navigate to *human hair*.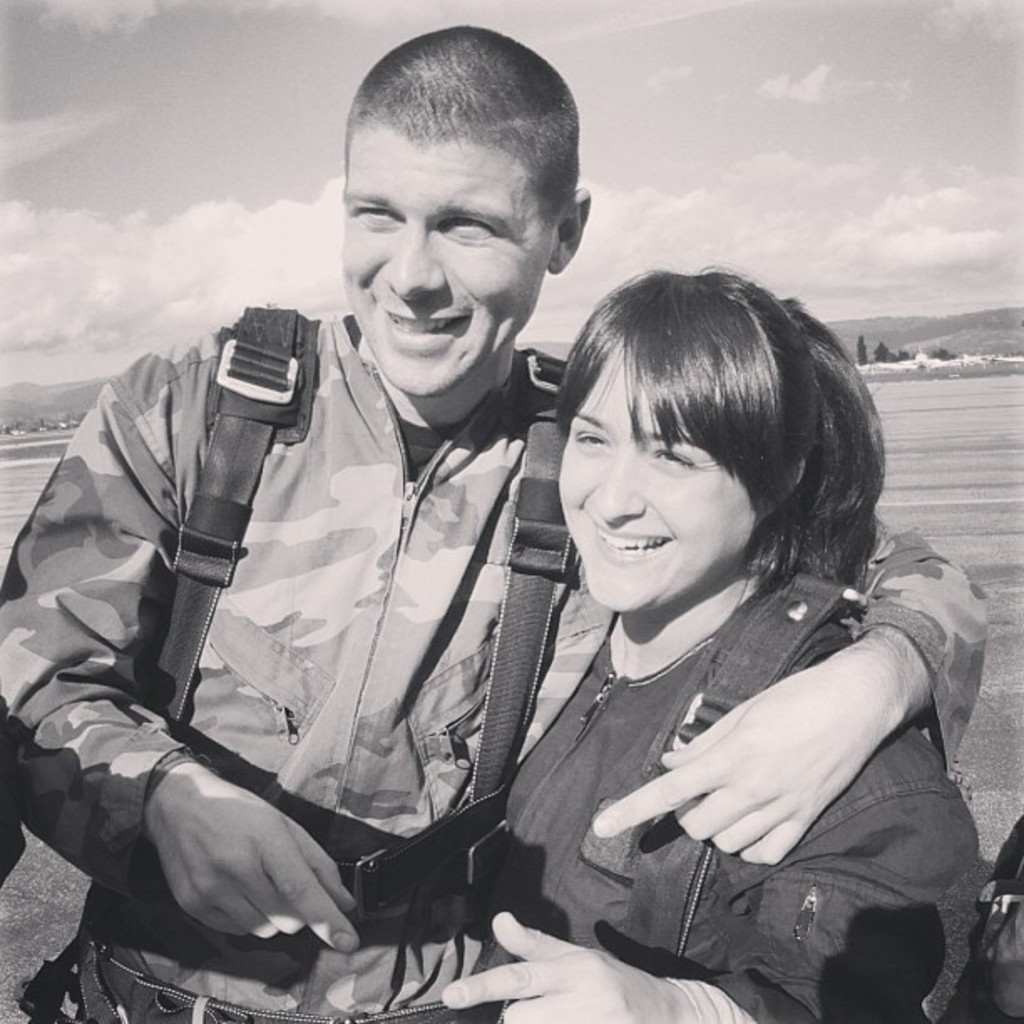
Navigation target: (335,27,584,258).
